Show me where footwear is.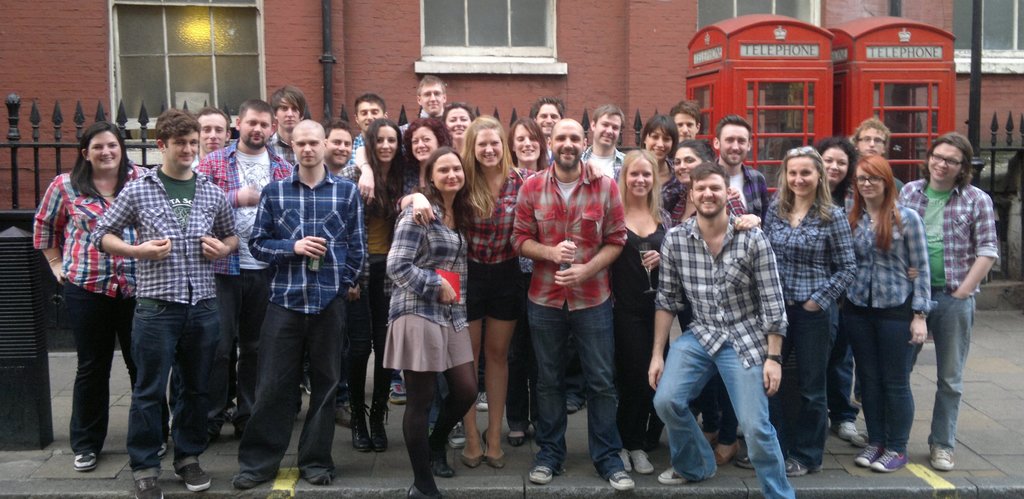
footwear is at {"left": 132, "top": 477, "right": 164, "bottom": 498}.
